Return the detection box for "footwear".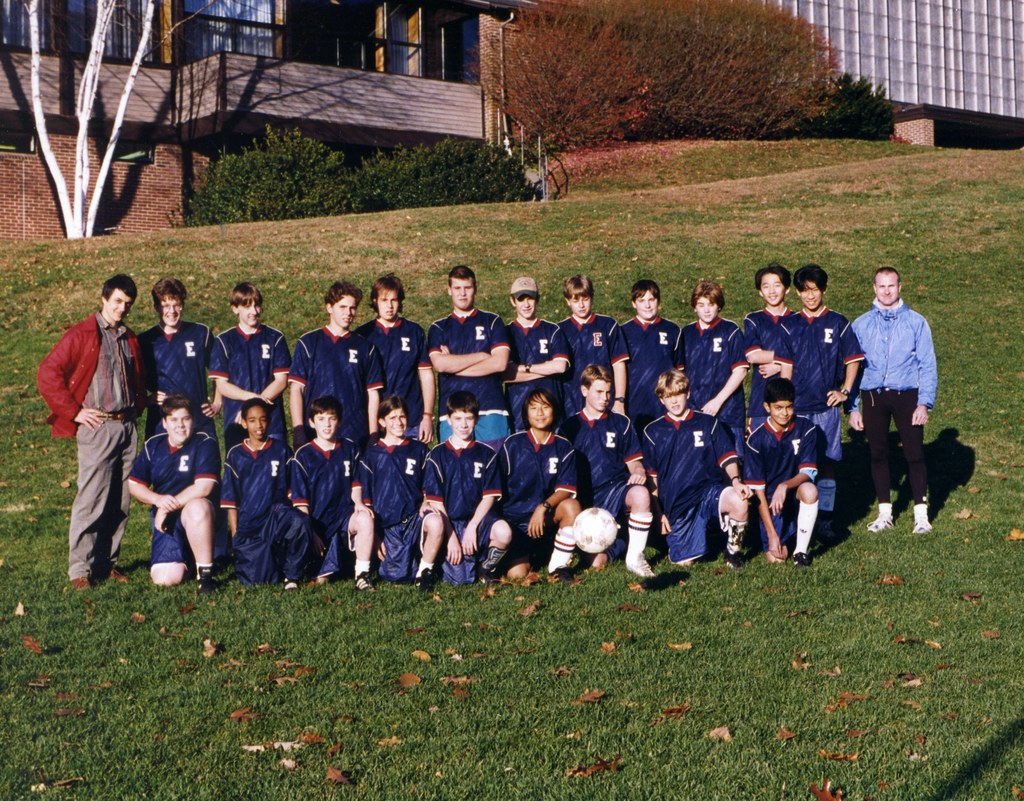
x1=908 y1=517 x2=931 y2=535.
